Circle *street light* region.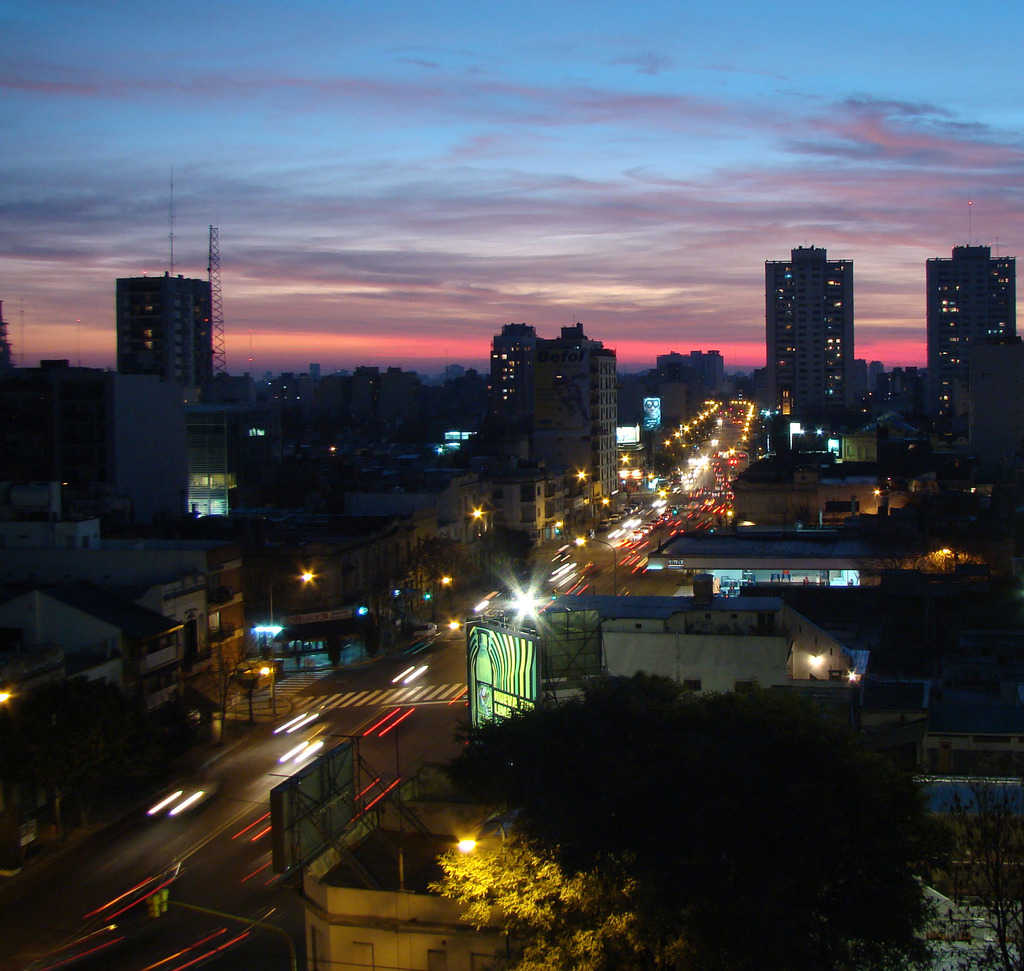
Region: 658:486:687:534.
